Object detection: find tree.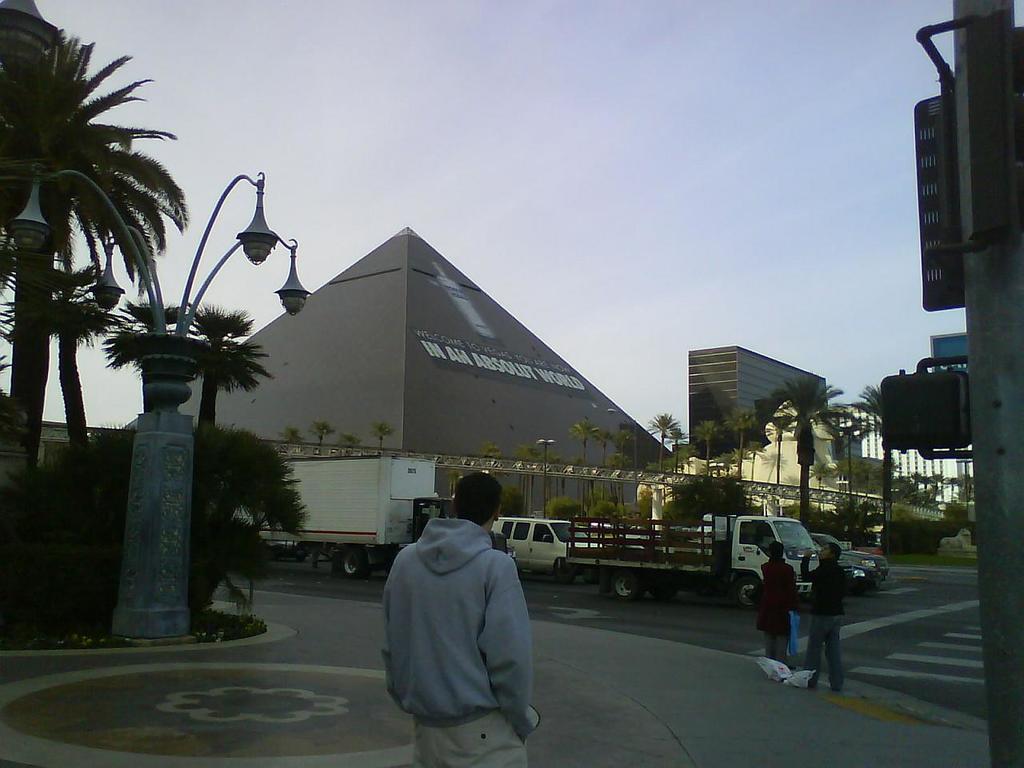
BBox(482, 442, 502, 458).
